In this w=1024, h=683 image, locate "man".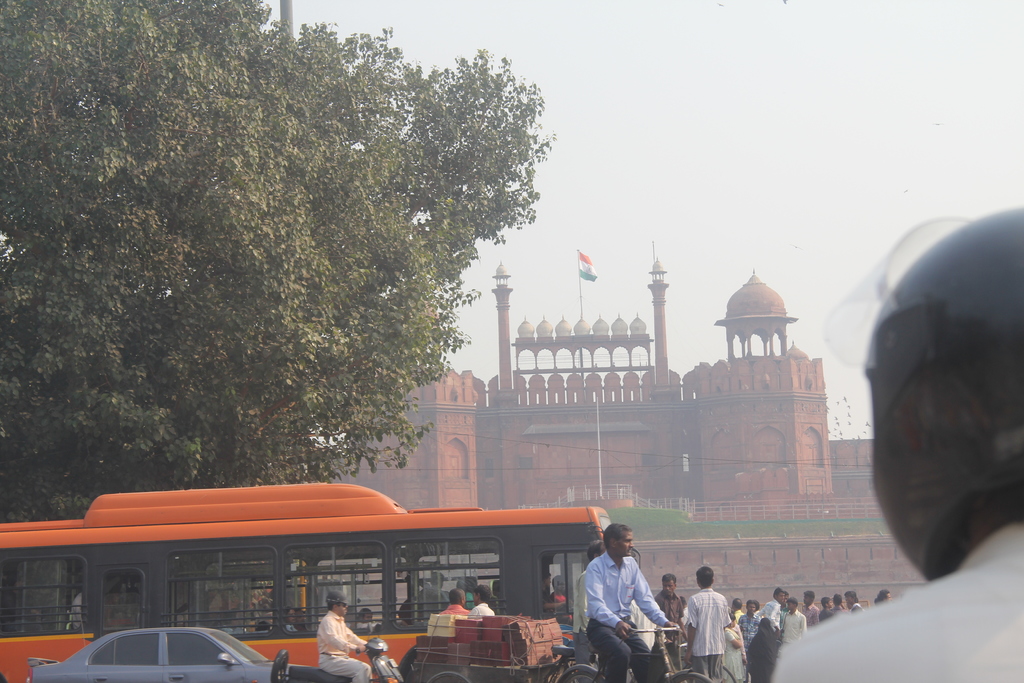
Bounding box: Rect(444, 588, 470, 614).
